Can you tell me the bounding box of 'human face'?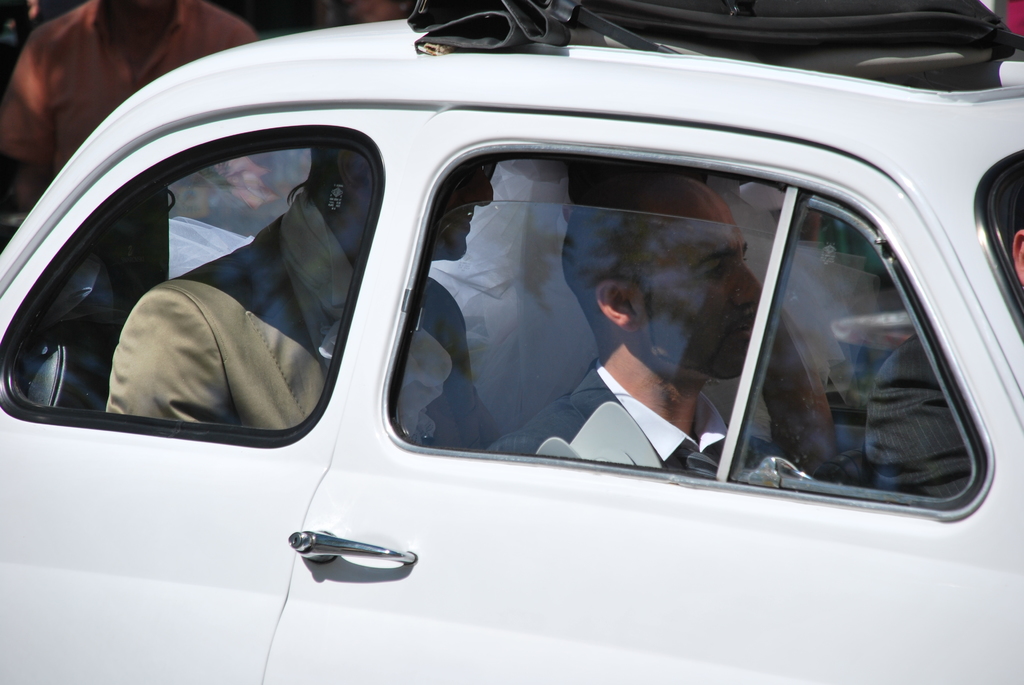
345,160,492,261.
